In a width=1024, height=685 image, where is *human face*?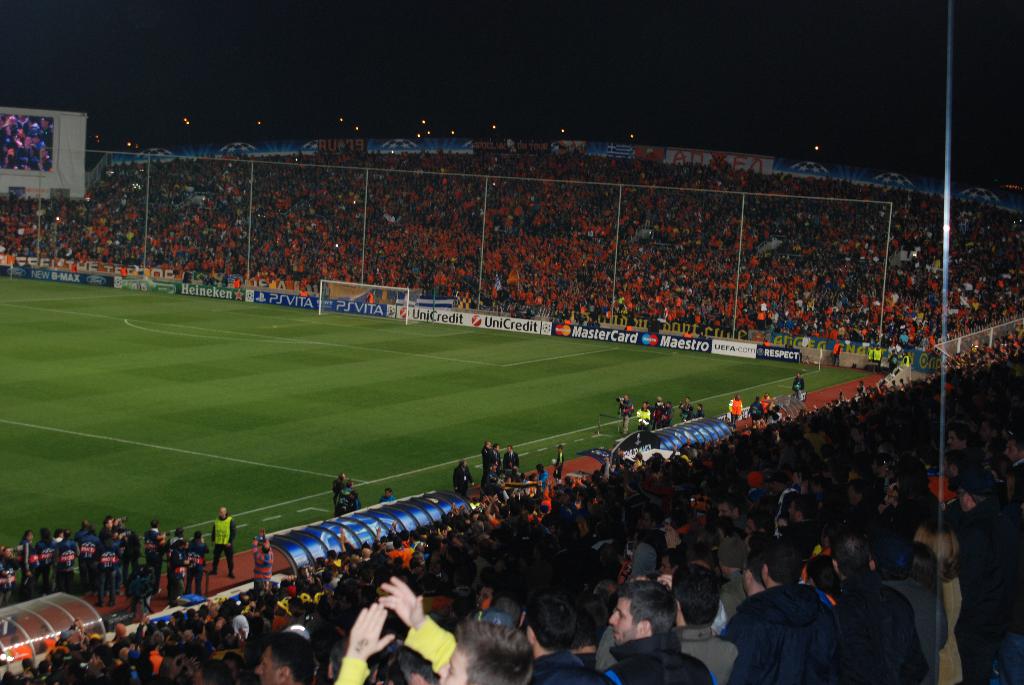
(38,138,38,141).
